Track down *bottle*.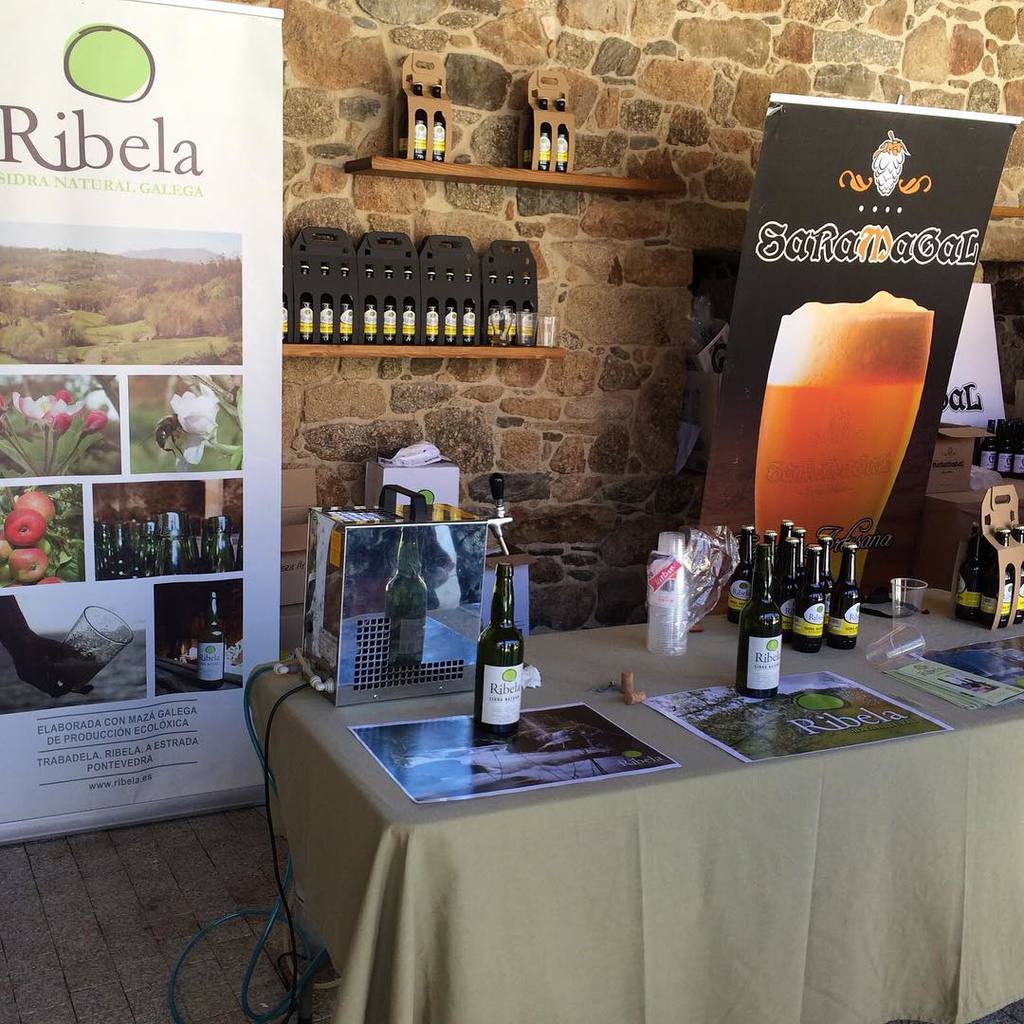
Tracked to (left=987, top=521, right=1012, bottom=629).
